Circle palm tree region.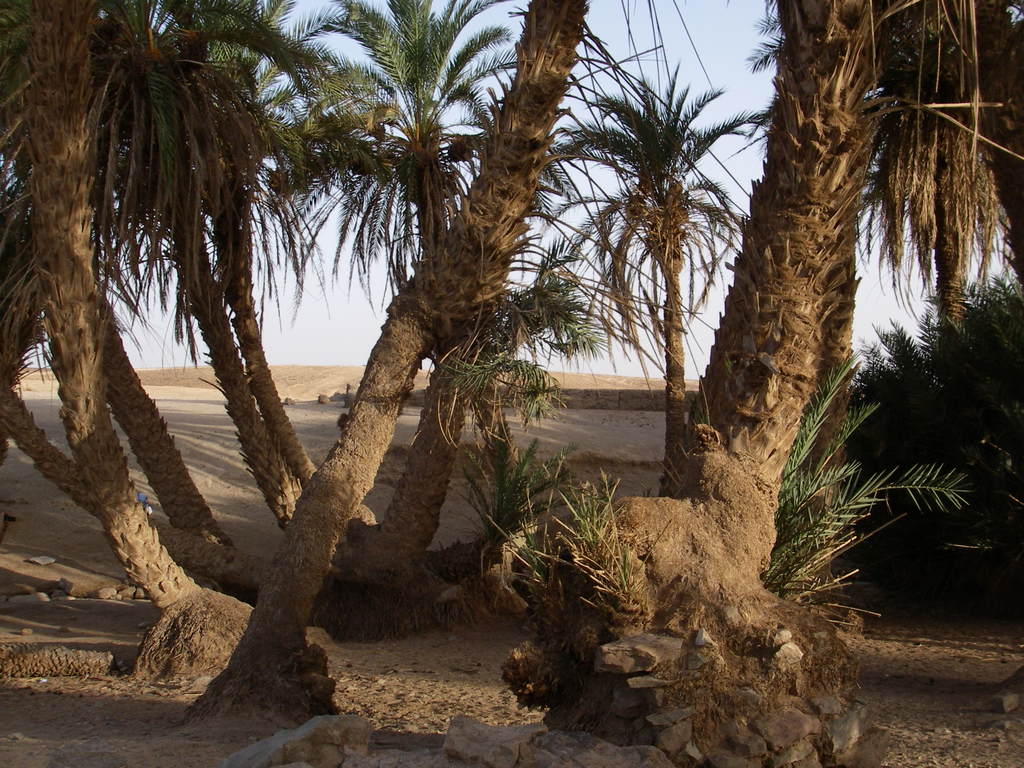
Region: l=4, t=0, r=156, b=494.
